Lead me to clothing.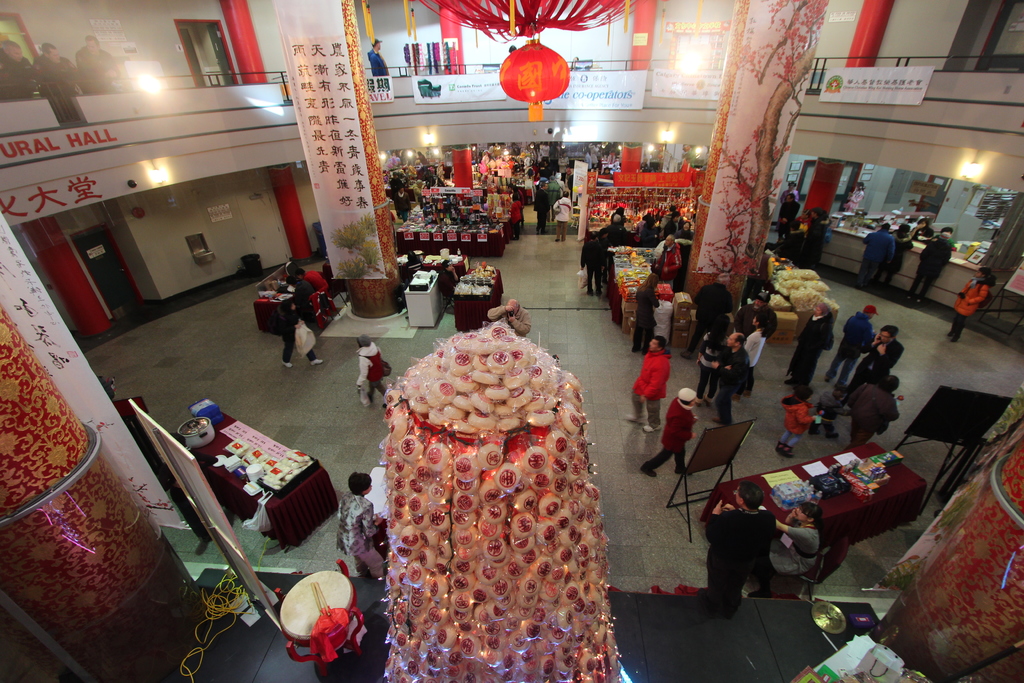
Lead to locate(659, 217, 675, 240).
